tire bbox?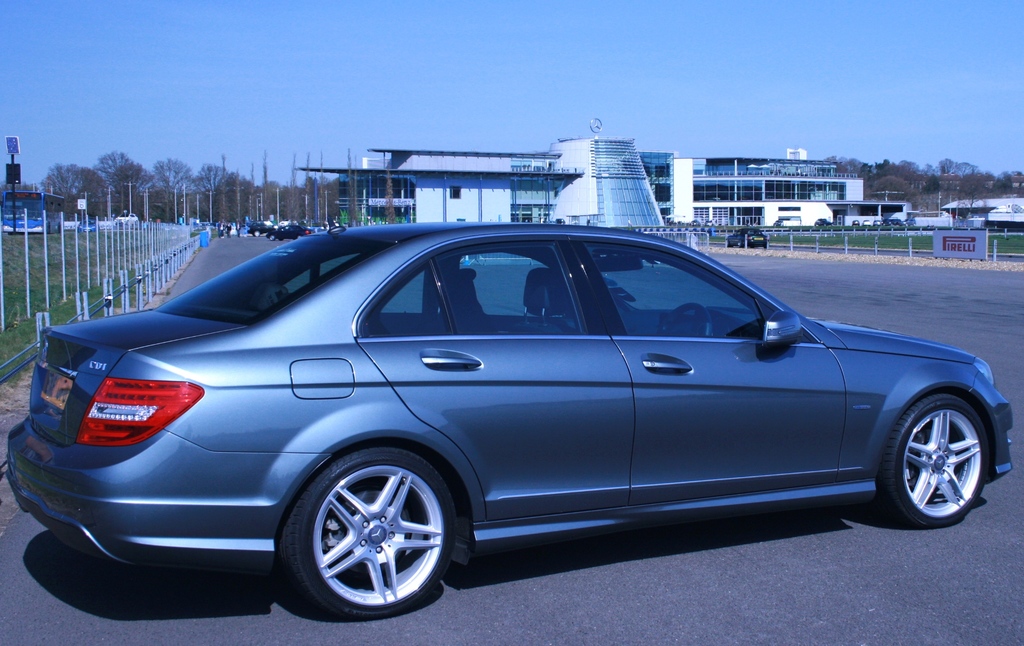
l=124, t=220, r=130, b=222
